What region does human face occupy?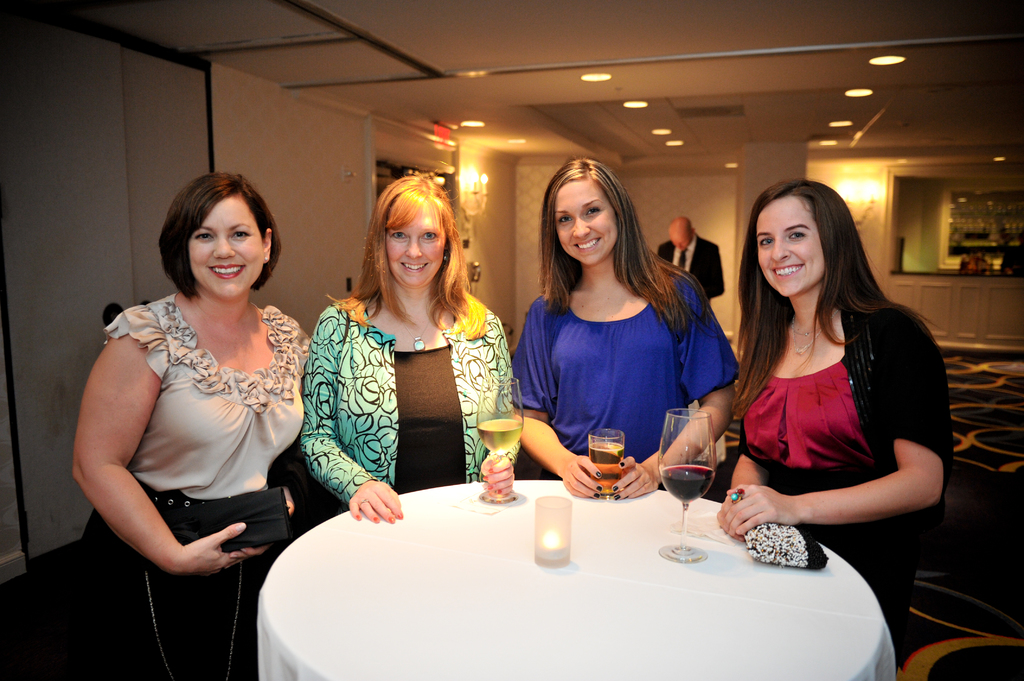
bbox=[557, 179, 616, 265].
